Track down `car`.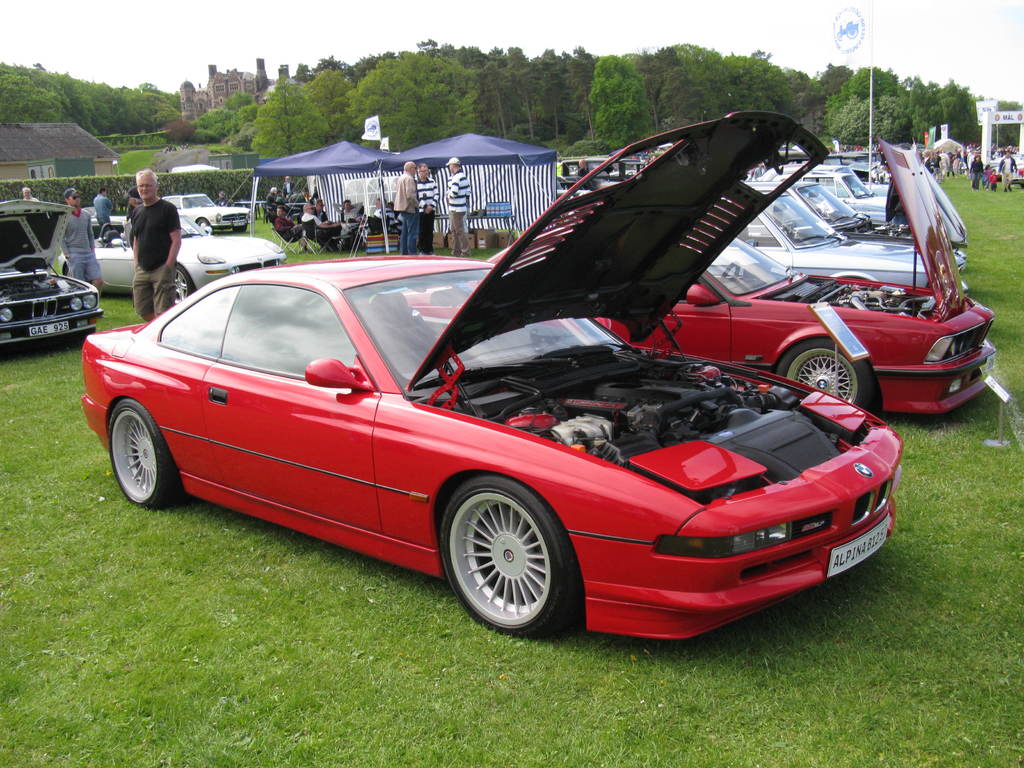
Tracked to locate(163, 190, 251, 231).
